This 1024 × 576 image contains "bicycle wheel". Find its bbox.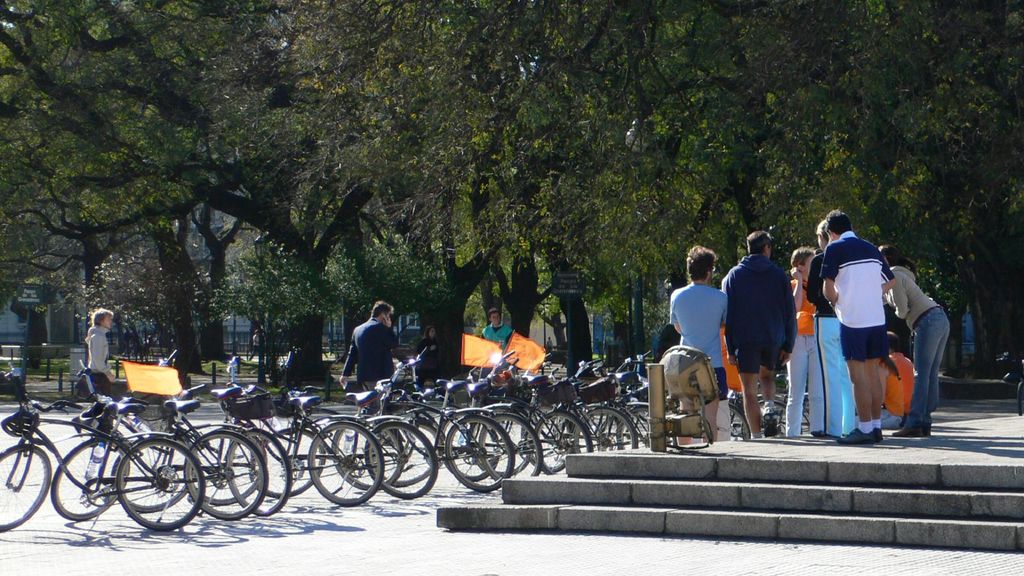
[0, 445, 58, 537].
